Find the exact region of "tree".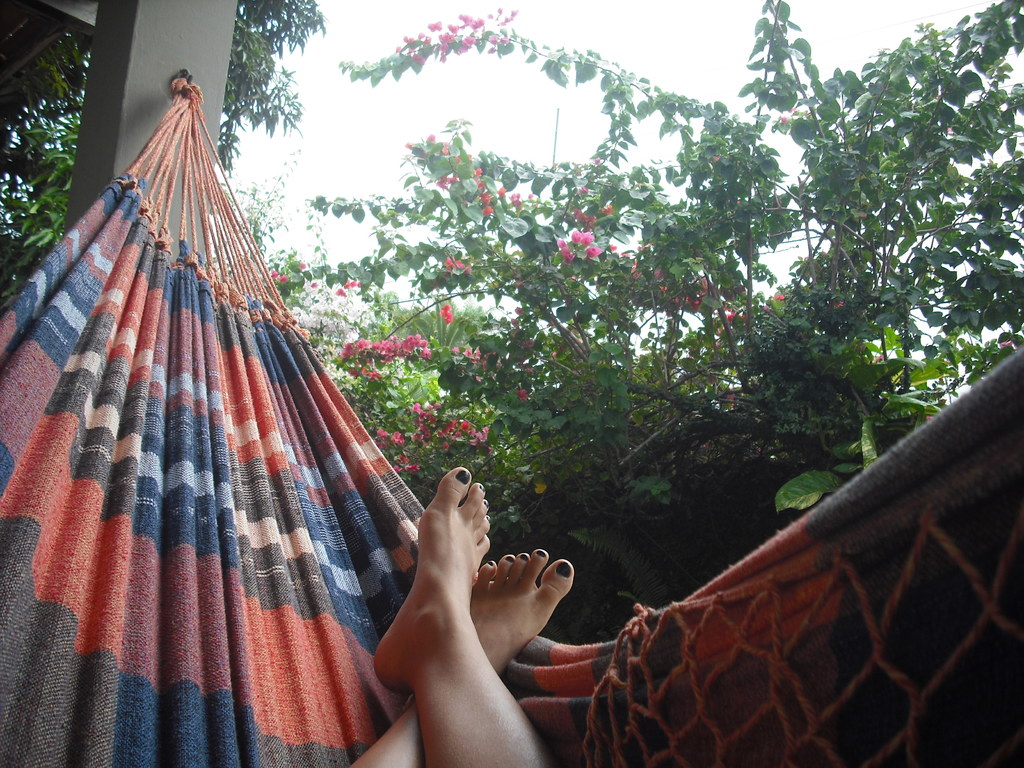
Exact region: <bbox>0, 0, 1023, 650</bbox>.
